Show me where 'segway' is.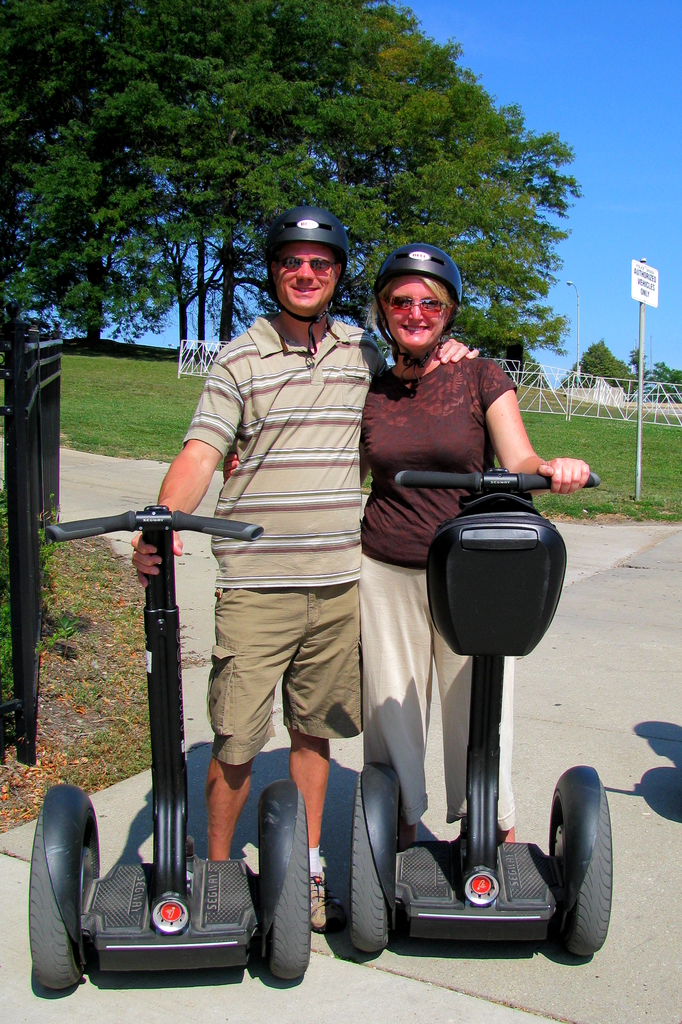
'segway' is at select_region(348, 470, 611, 947).
